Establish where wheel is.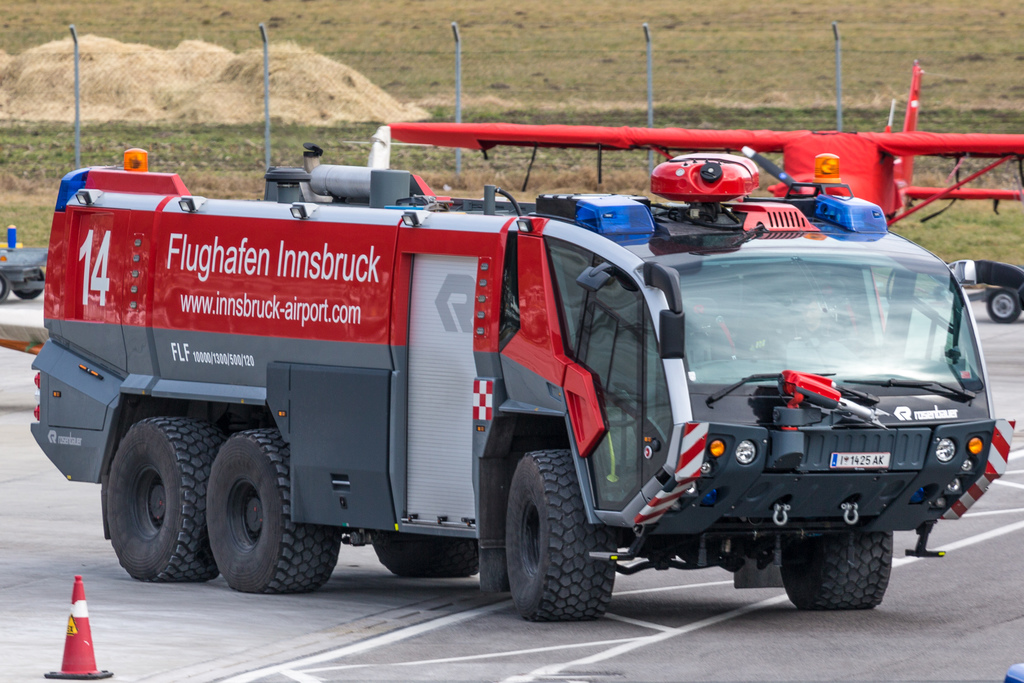
Established at bbox(371, 536, 480, 577).
